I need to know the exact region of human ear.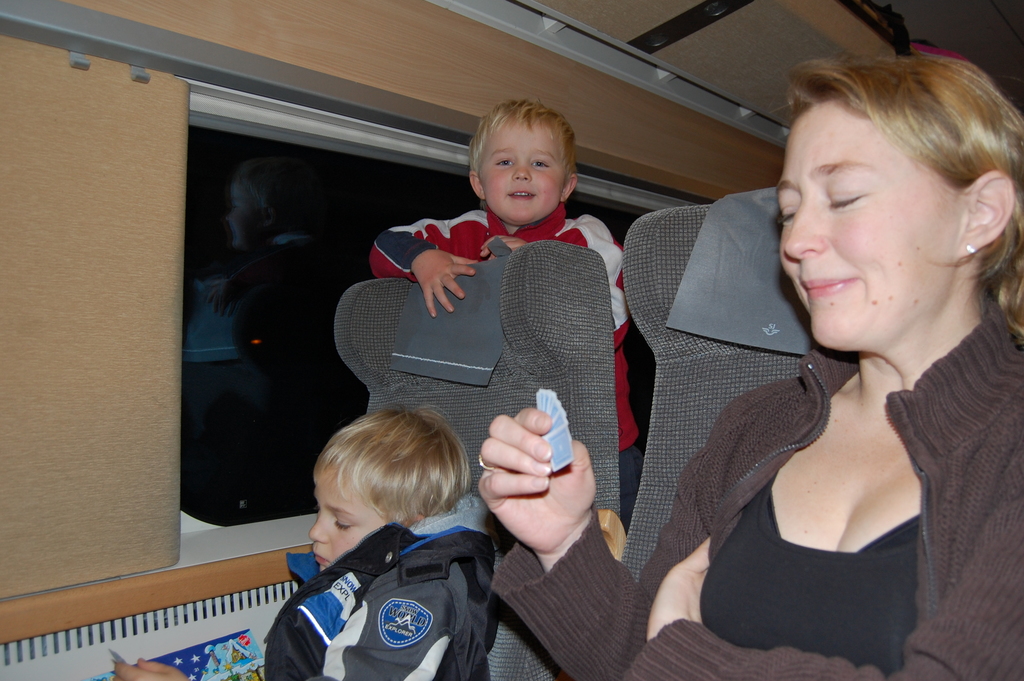
Region: 956, 170, 1014, 259.
